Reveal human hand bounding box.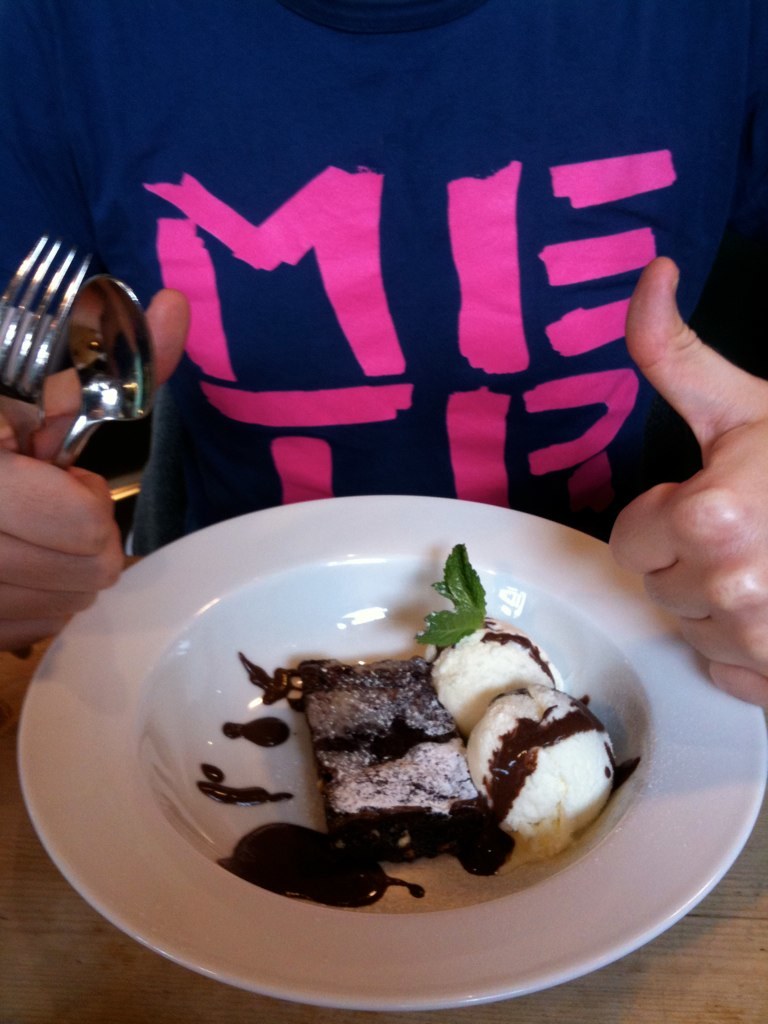
Revealed: detection(0, 285, 189, 656).
